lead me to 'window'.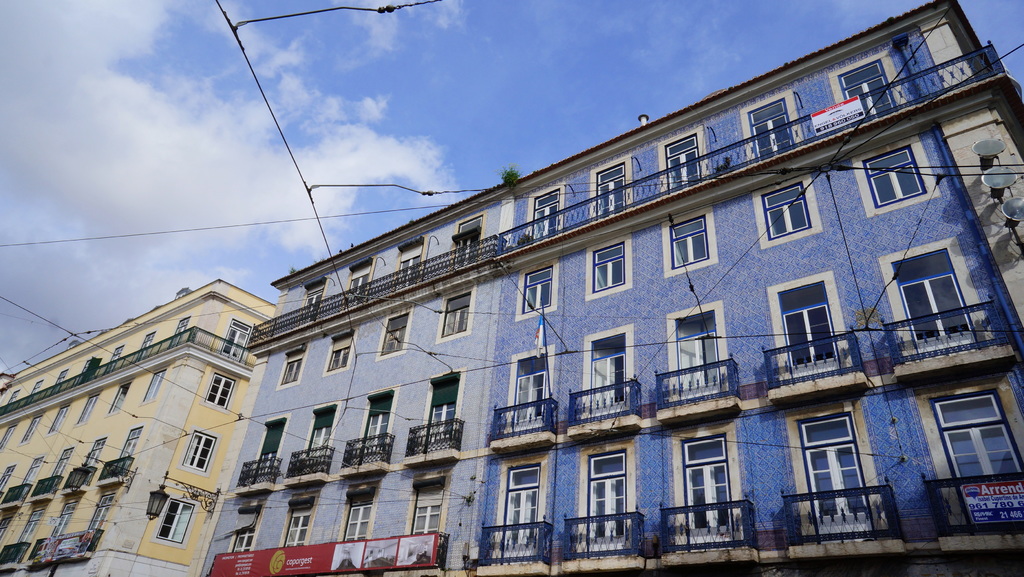
Lead to <region>674, 313, 723, 393</region>.
